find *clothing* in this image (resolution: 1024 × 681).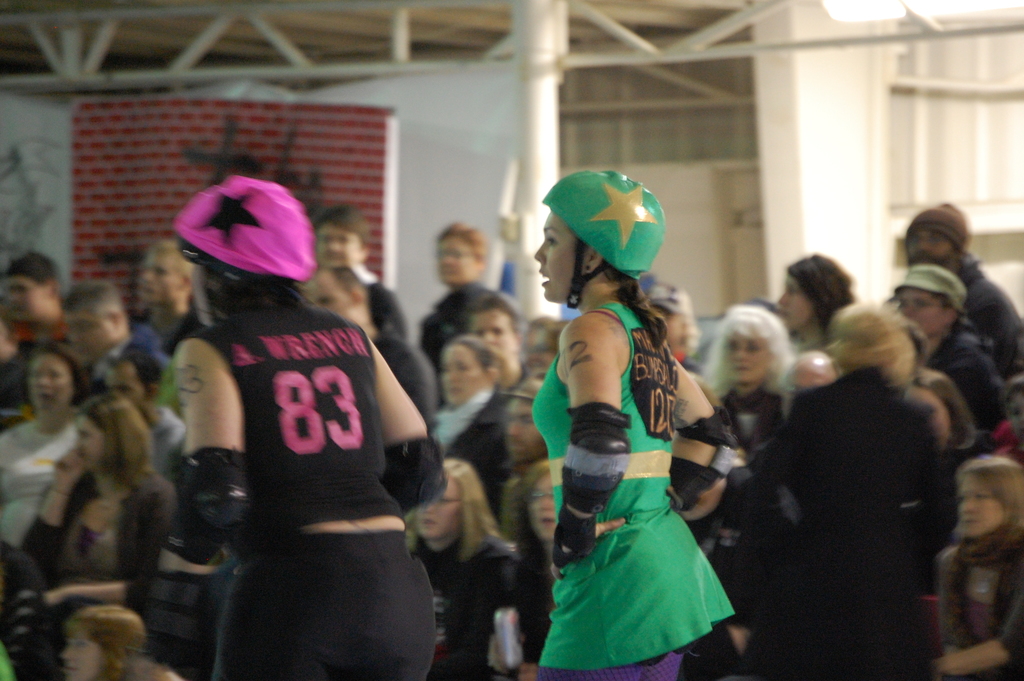
(left=172, top=242, right=438, bottom=653).
